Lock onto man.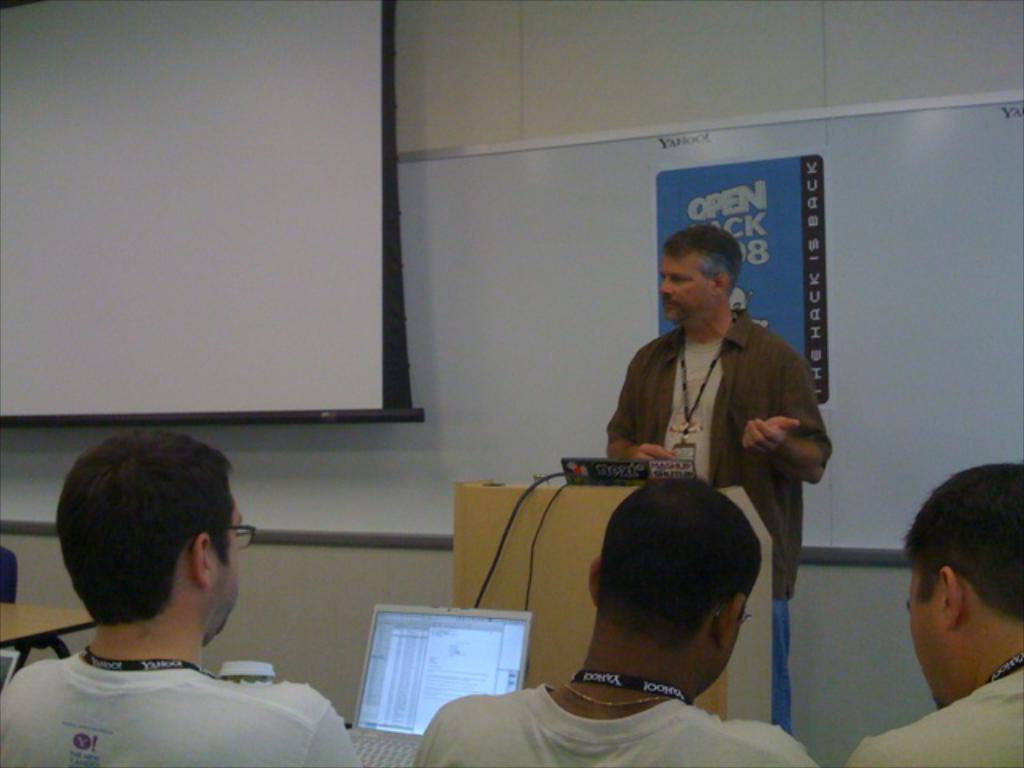
Locked: region(602, 221, 835, 733).
